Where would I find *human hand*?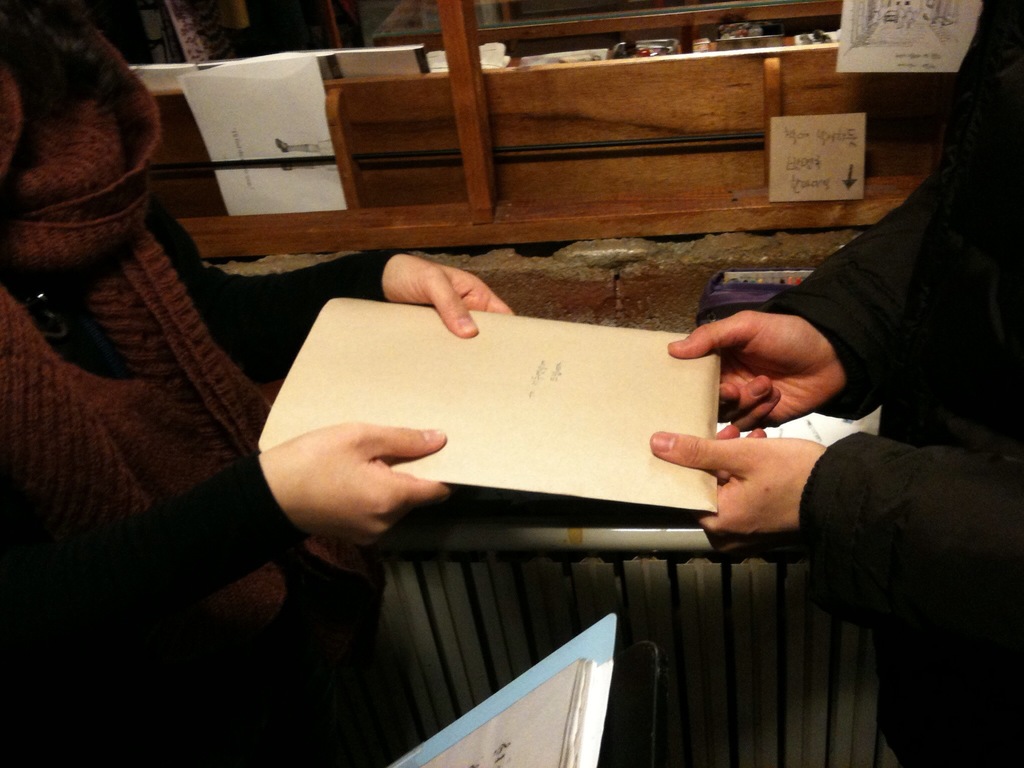
At pyautogui.locateOnScreen(388, 254, 517, 340).
